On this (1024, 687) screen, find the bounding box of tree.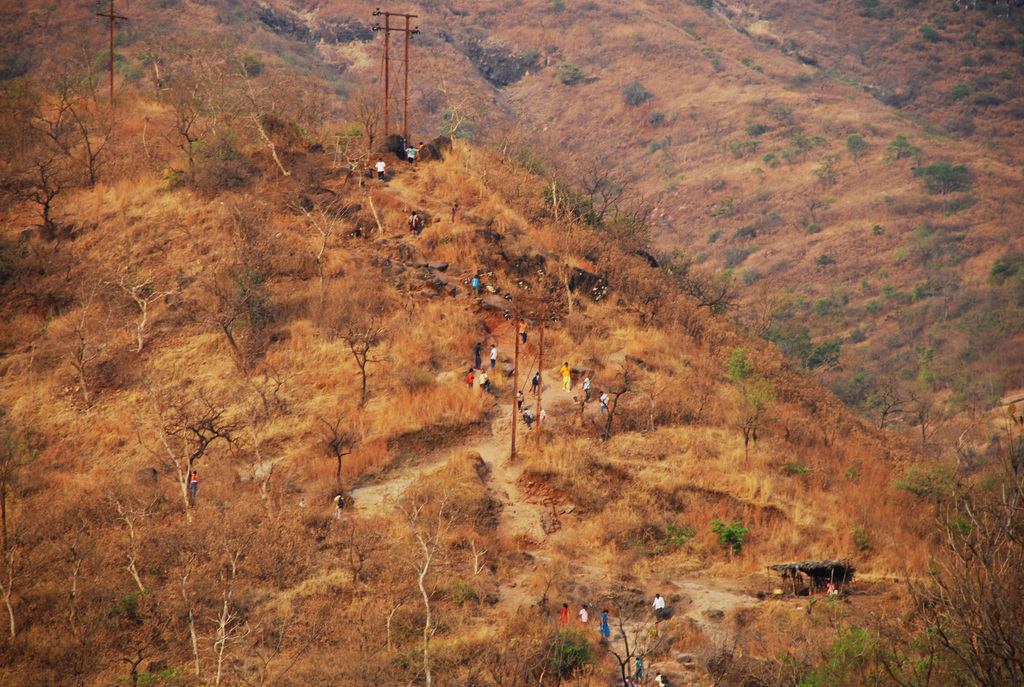
Bounding box: [797,620,934,686].
